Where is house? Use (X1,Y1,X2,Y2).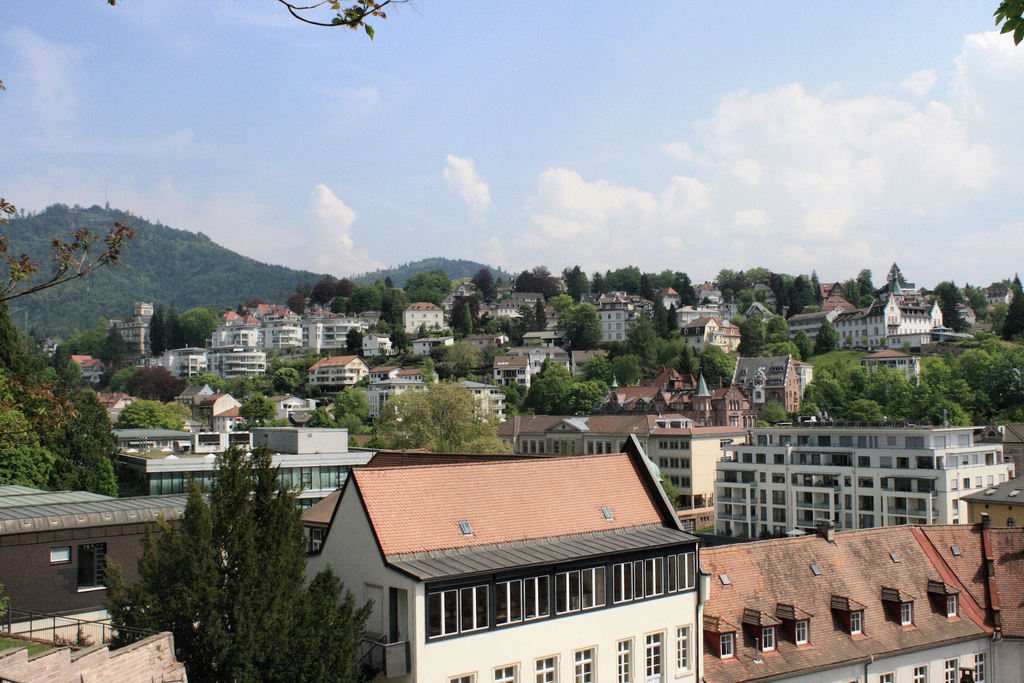
(0,497,189,641).
